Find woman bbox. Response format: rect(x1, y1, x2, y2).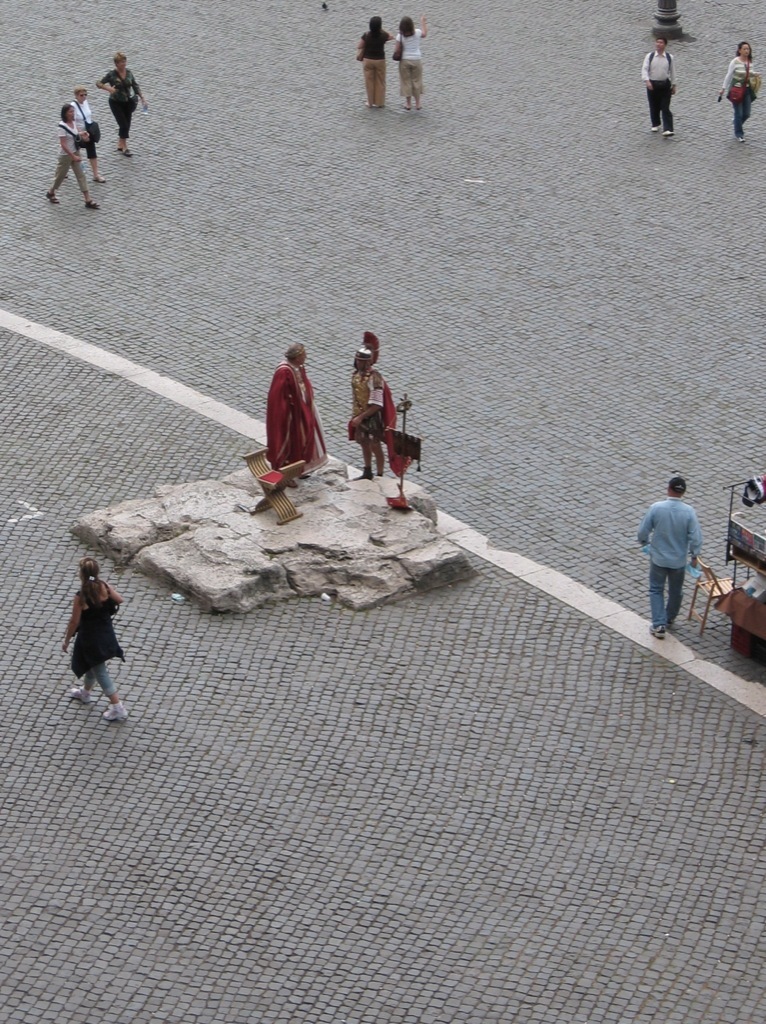
rect(47, 102, 107, 210).
